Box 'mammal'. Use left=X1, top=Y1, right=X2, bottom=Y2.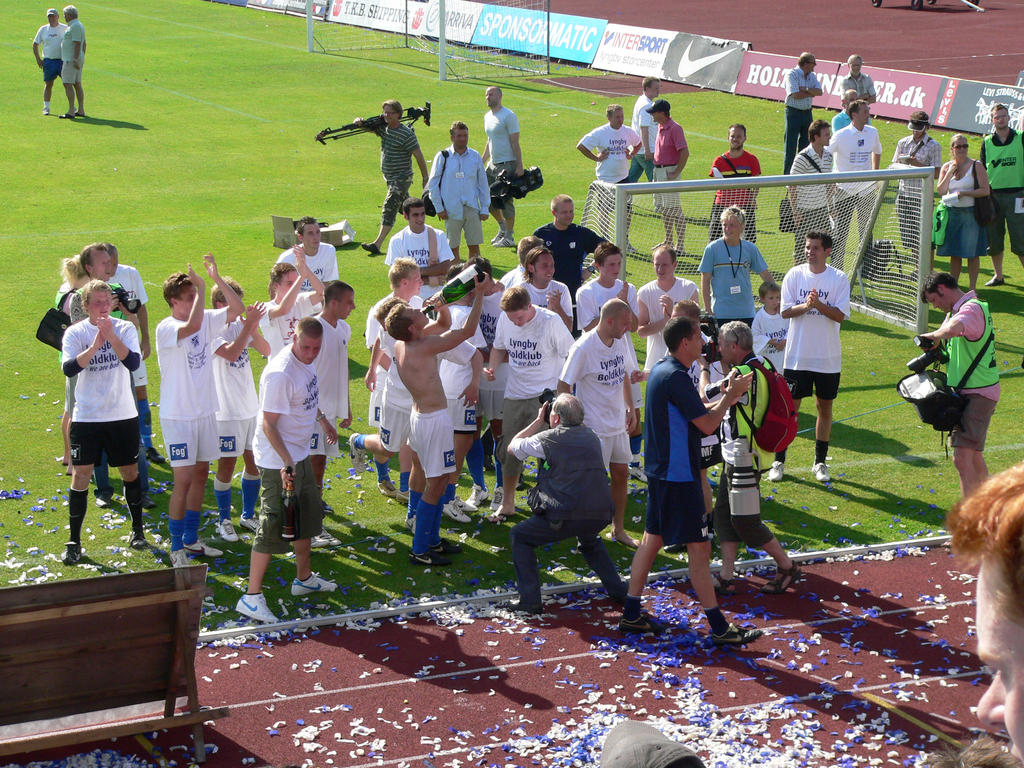
left=35, top=8, right=67, bottom=114.
